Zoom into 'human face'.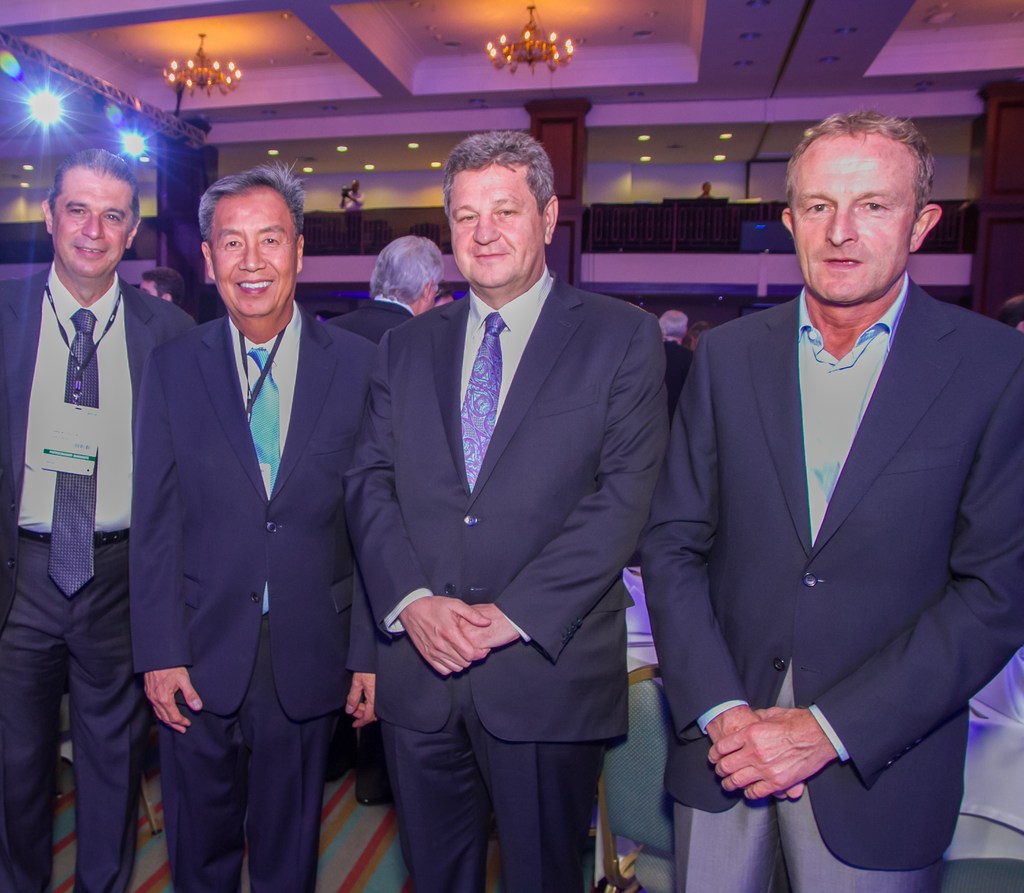
Zoom target: BBox(793, 134, 916, 304).
